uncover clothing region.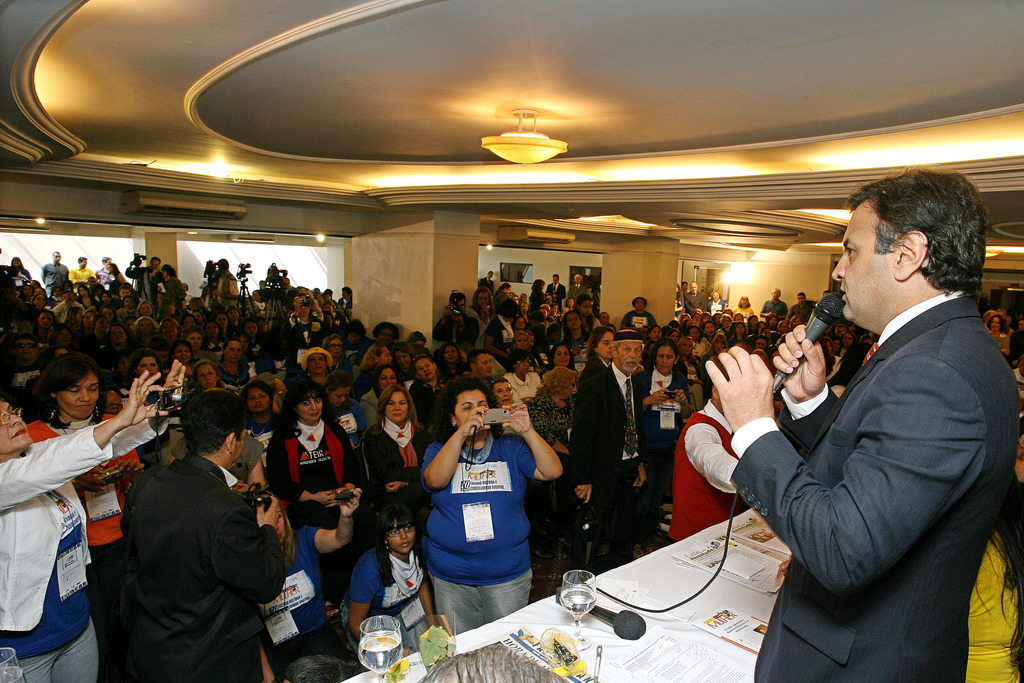
Uncovered: x1=723, y1=273, x2=1007, y2=682.
